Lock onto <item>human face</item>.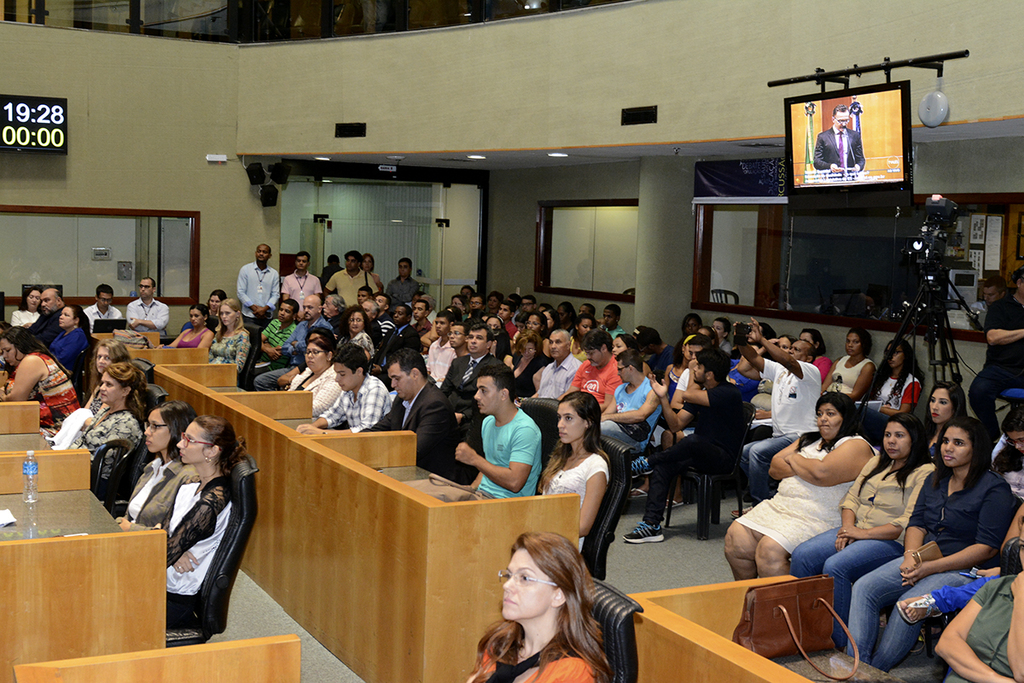
Locked: pyautogui.locateOnScreen(145, 408, 167, 450).
